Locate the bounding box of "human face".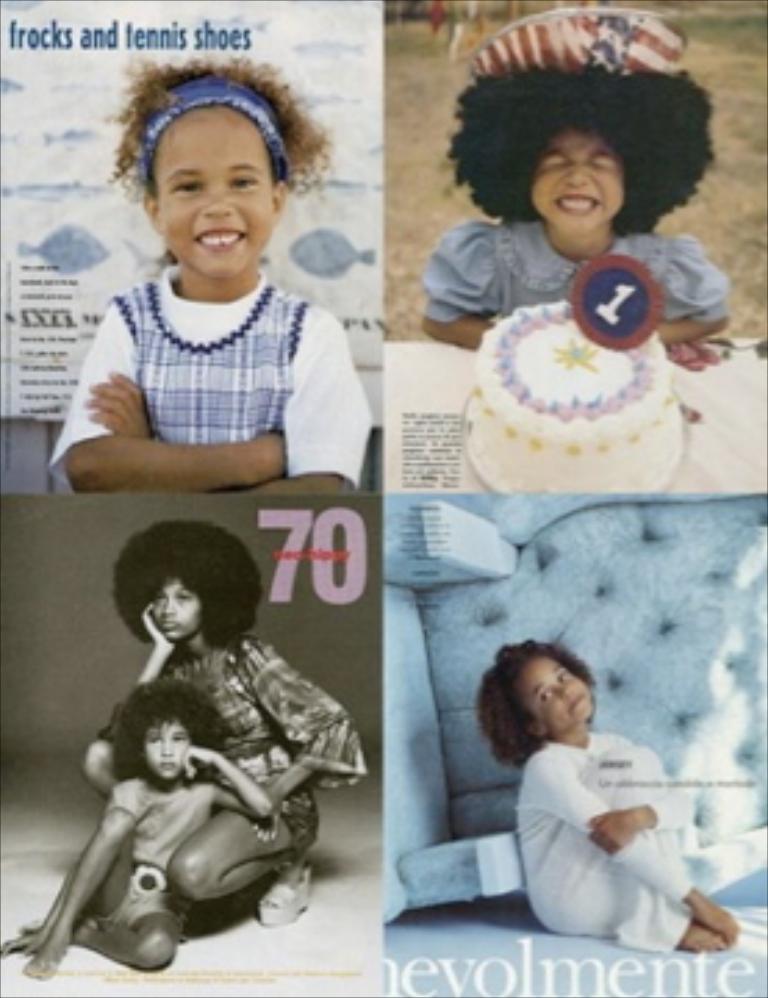
Bounding box: l=518, t=657, r=591, b=729.
